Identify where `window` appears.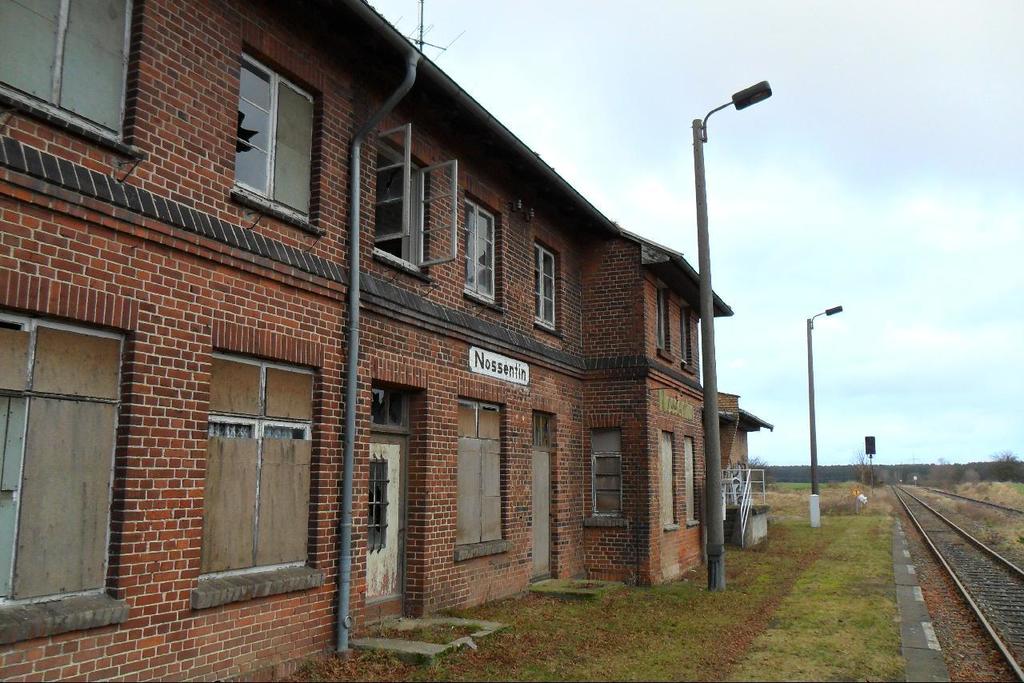
Appears at <bbox>680, 297, 697, 376</bbox>.
